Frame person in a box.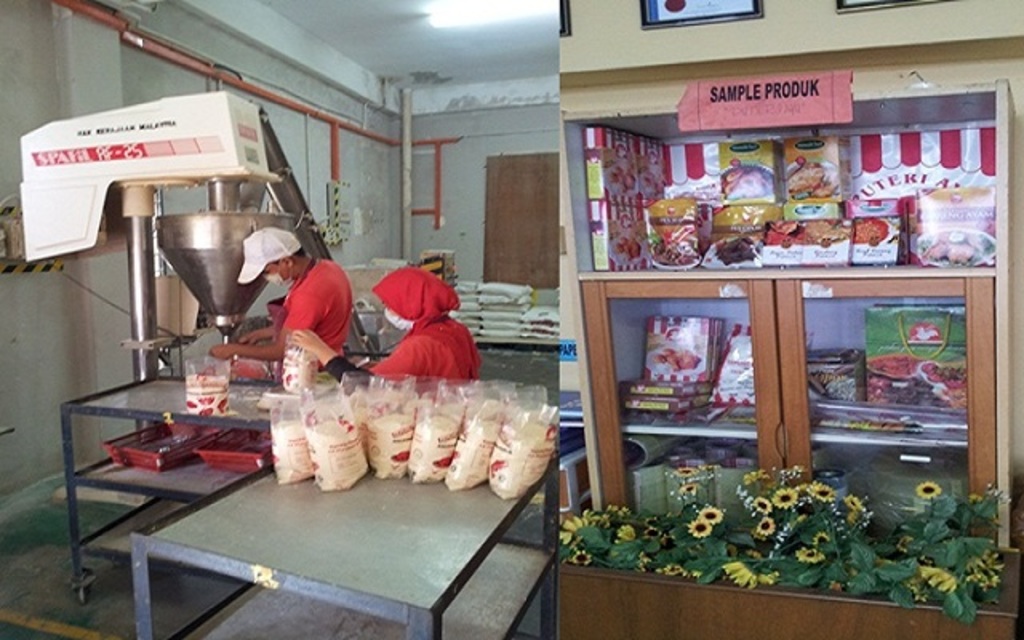
205/229/352/374.
